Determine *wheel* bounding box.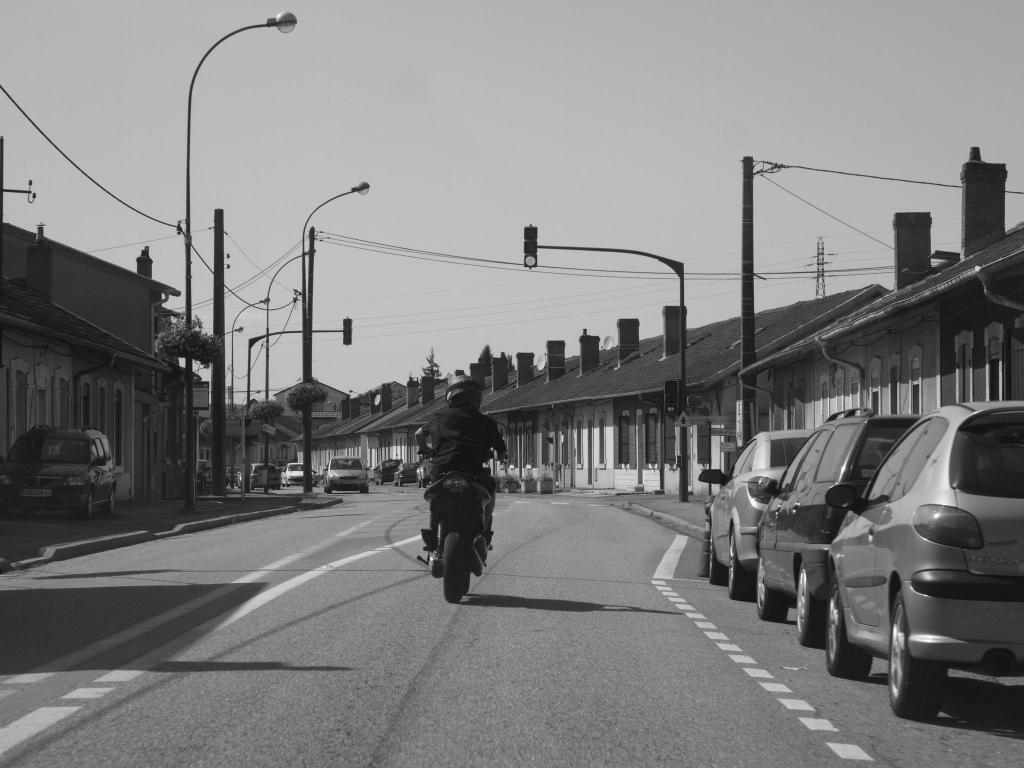
Determined: pyautogui.locateOnScreen(824, 575, 876, 675).
